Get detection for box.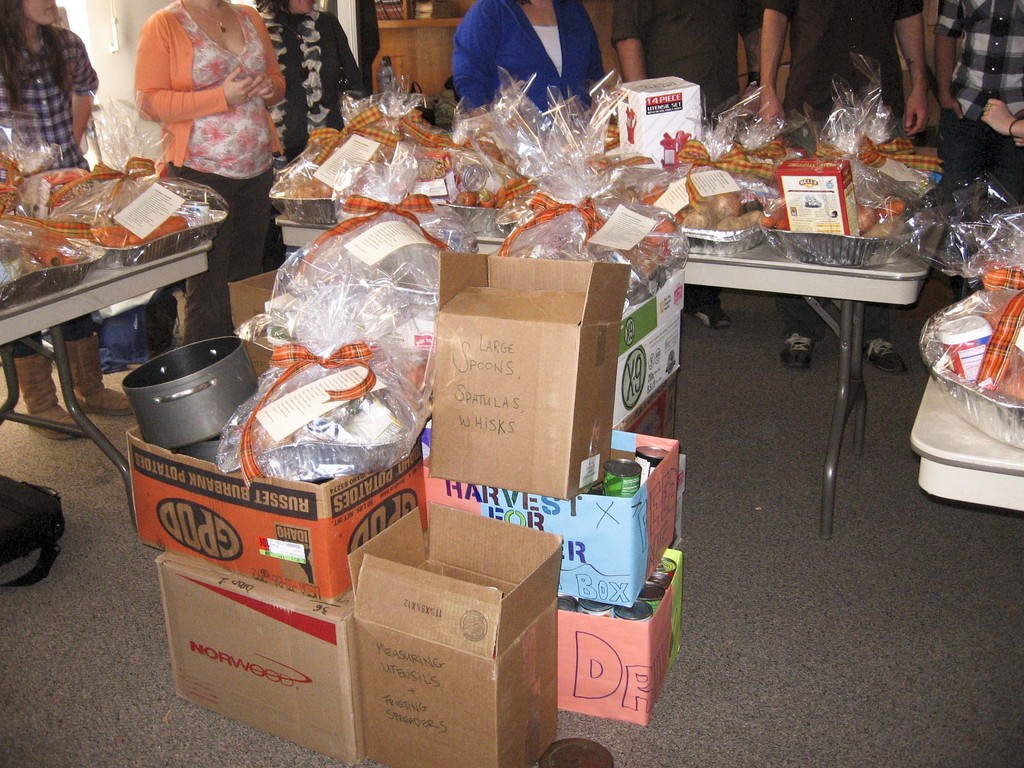
Detection: x1=225 y1=268 x2=435 y2=410.
